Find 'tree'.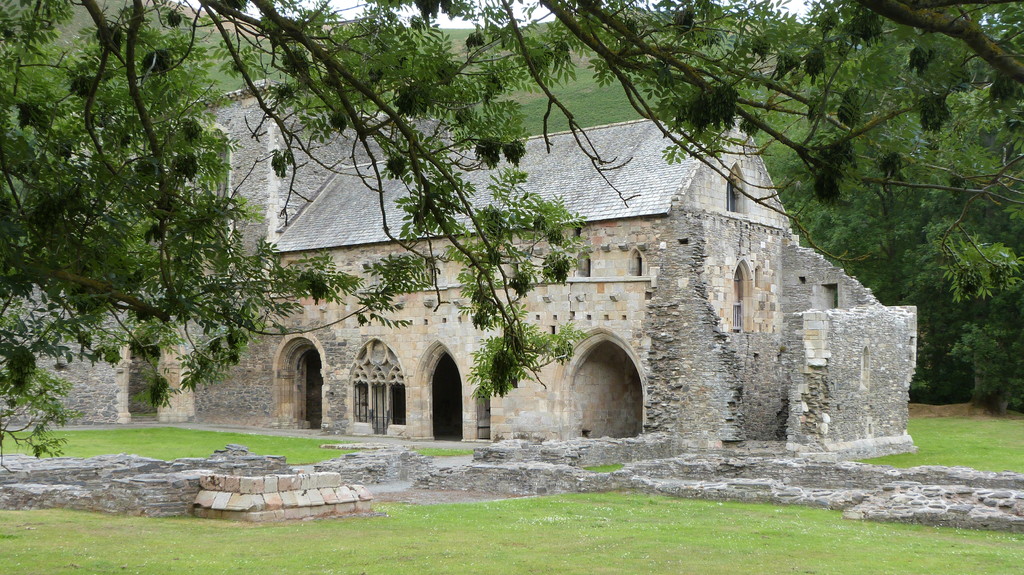
box(0, 0, 292, 459).
